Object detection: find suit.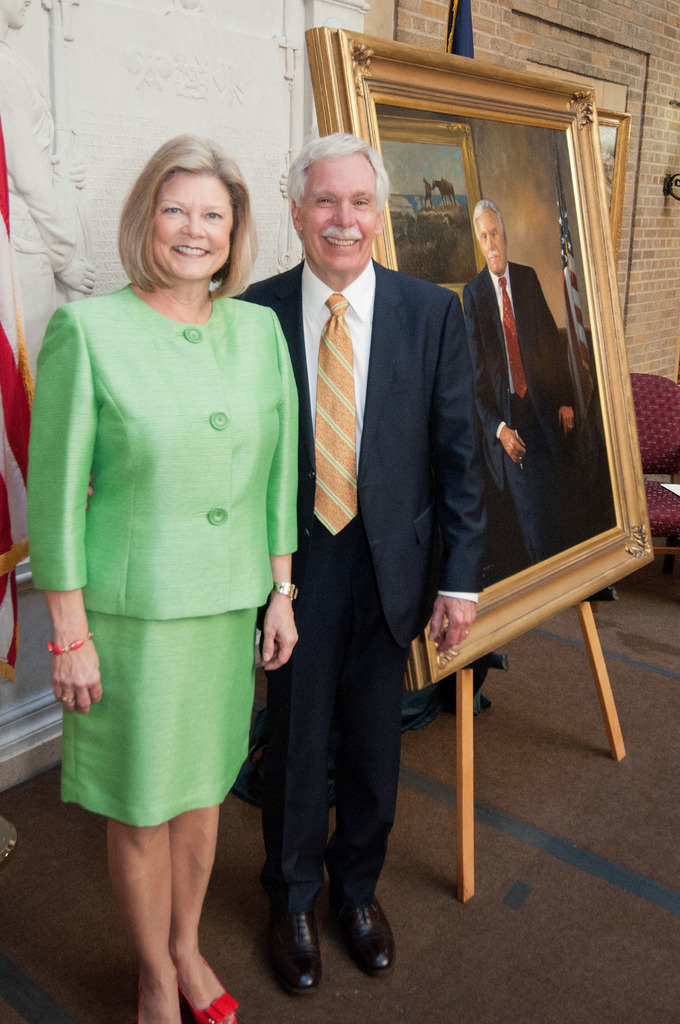
<box>458,260,577,568</box>.
